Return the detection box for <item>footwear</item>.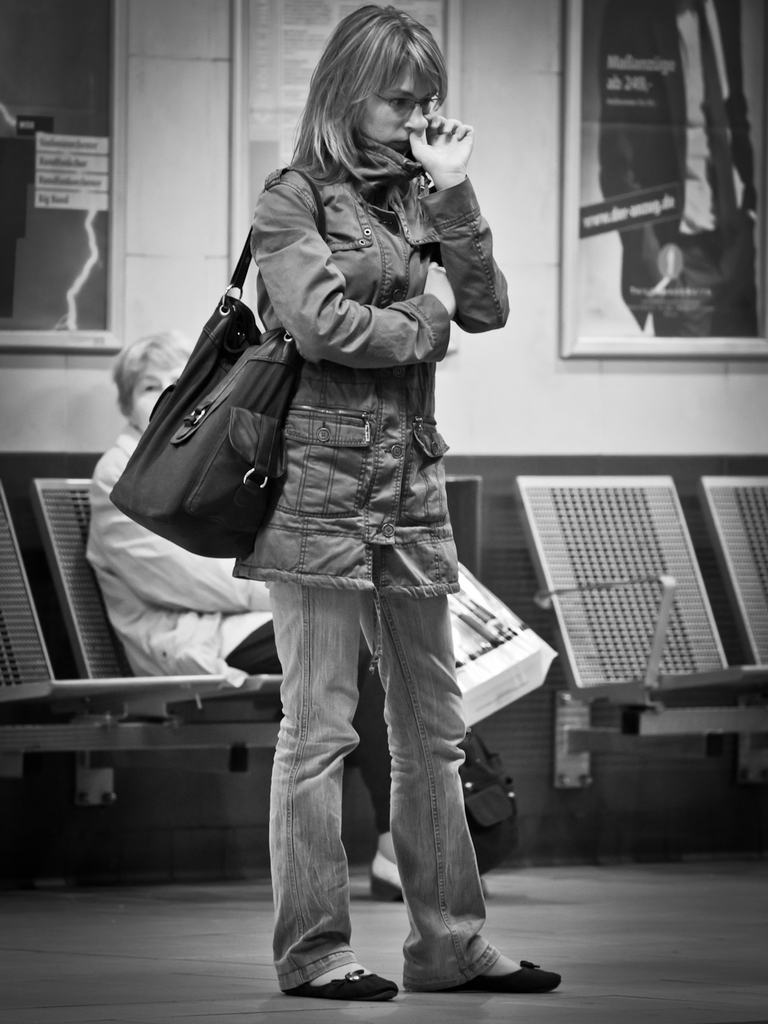
(282, 962, 401, 1004).
